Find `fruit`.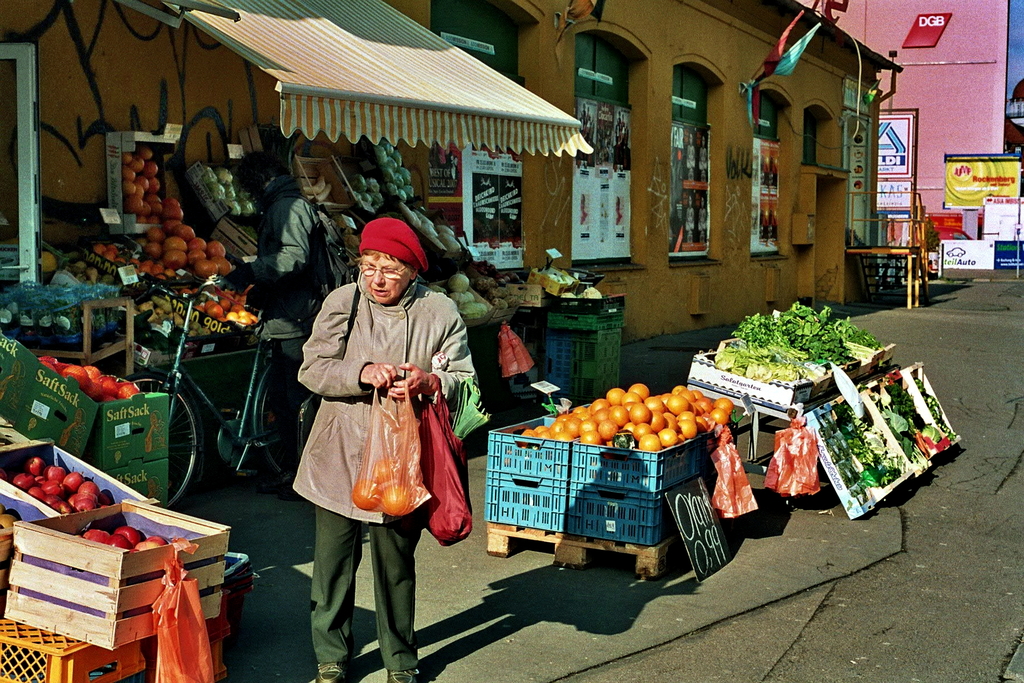
[x1=638, y1=432, x2=662, y2=453].
